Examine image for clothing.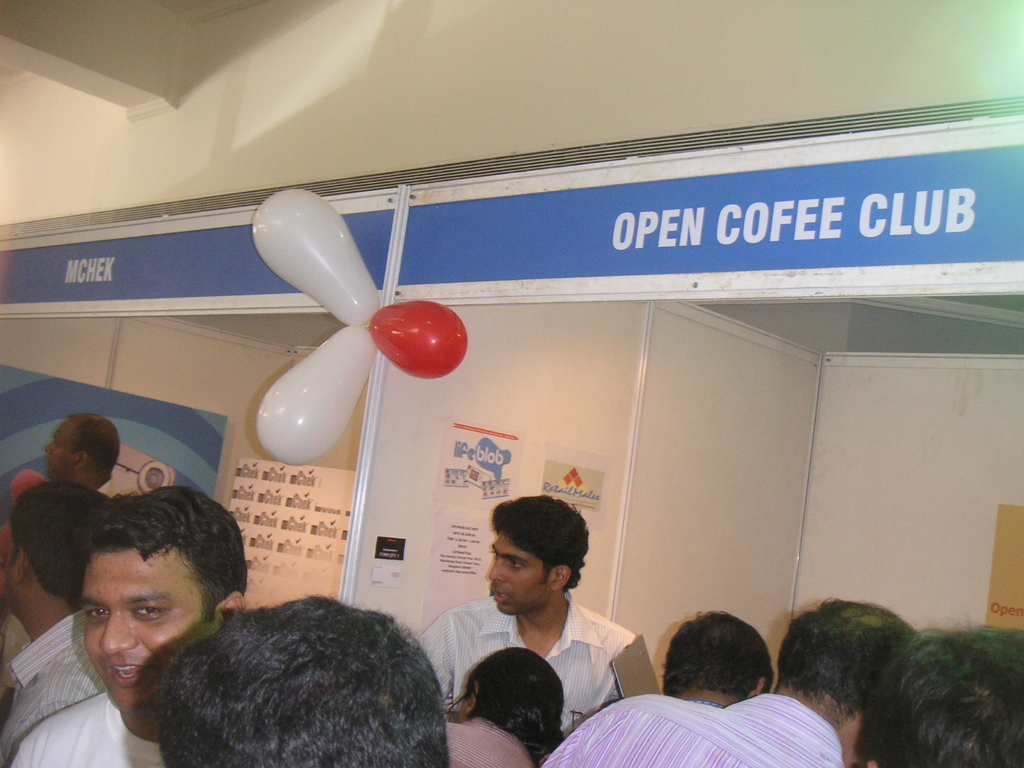
Examination result: (x1=447, y1=721, x2=528, y2=767).
